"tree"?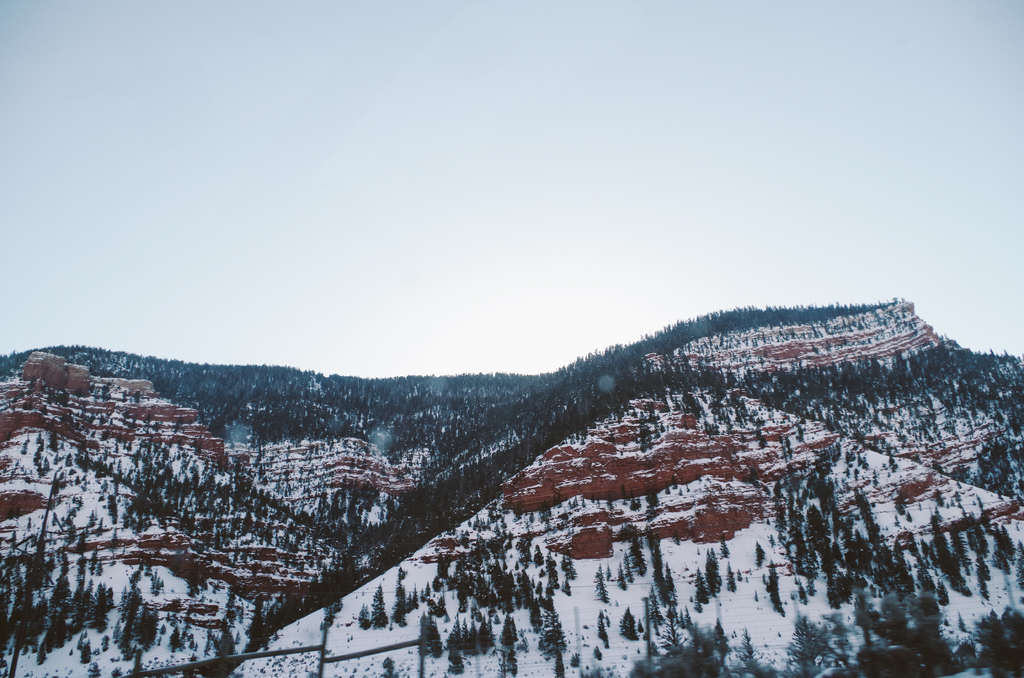
l=28, t=516, r=36, b=529
